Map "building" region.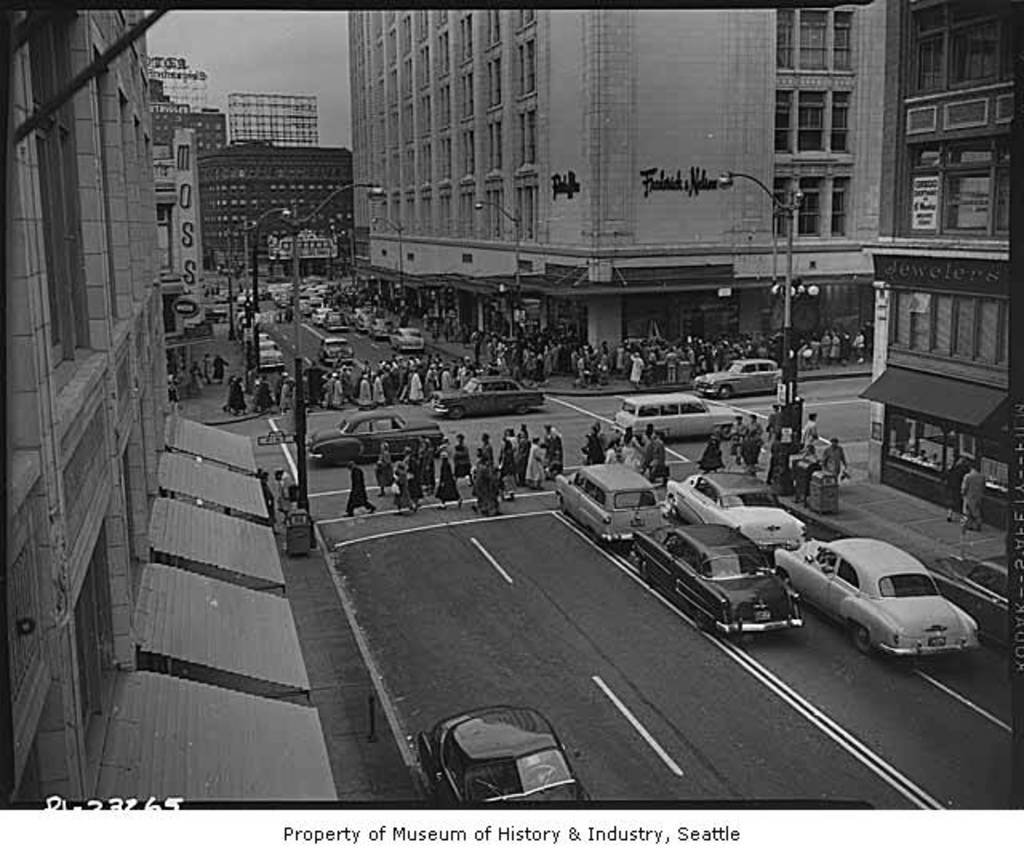
Mapped to (x1=347, y1=0, x2=874, y2=373).
